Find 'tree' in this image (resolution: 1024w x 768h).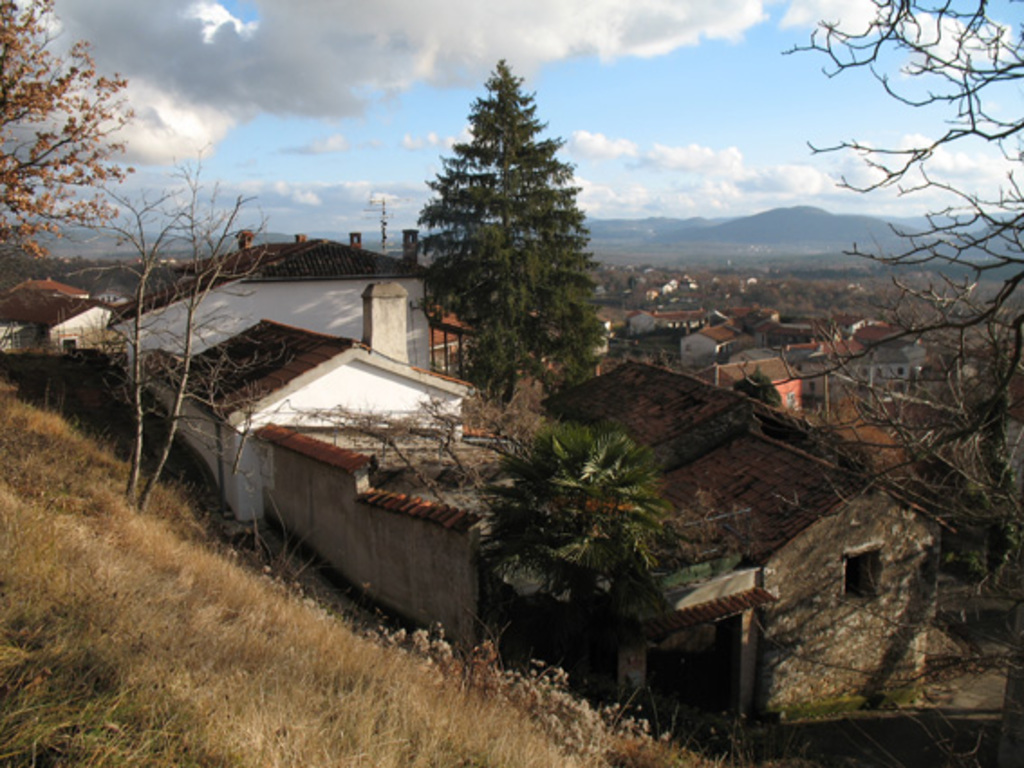
[left=0, top=0, right=134, bottom=262].
